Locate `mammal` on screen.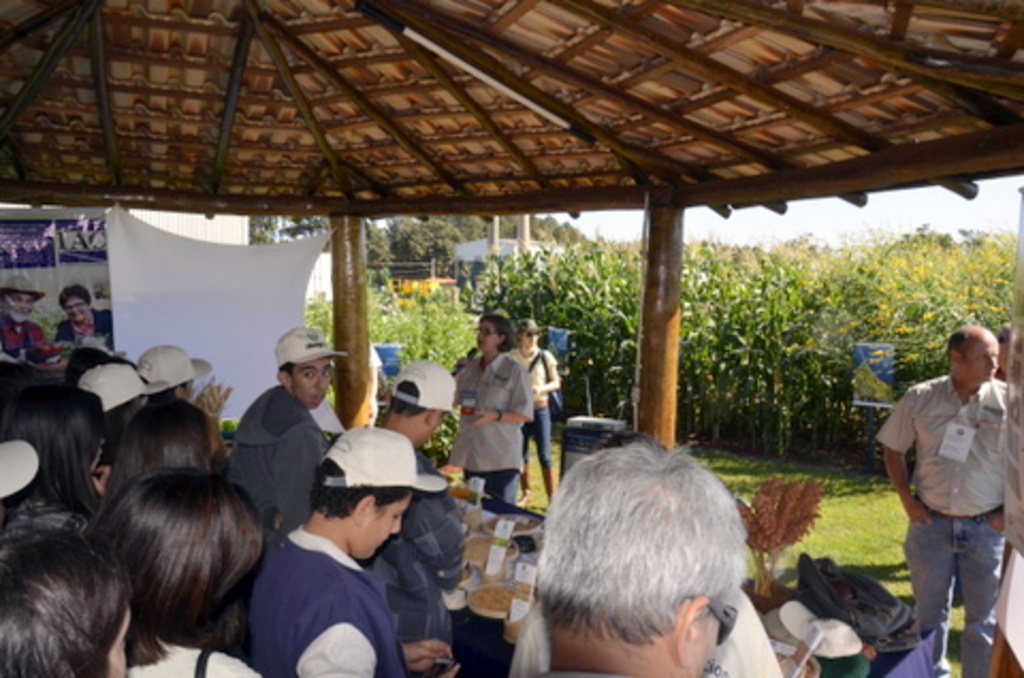
On screen at (508,571,785,676).
